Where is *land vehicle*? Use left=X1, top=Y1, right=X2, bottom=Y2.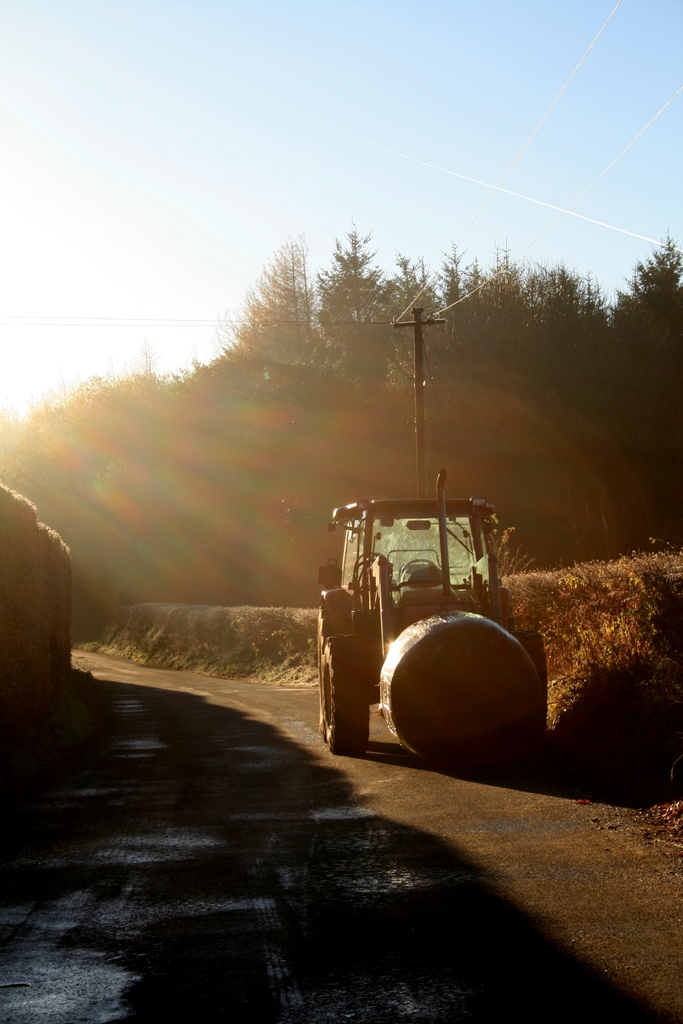
left=301, top=499, right=561, bottom=768.
